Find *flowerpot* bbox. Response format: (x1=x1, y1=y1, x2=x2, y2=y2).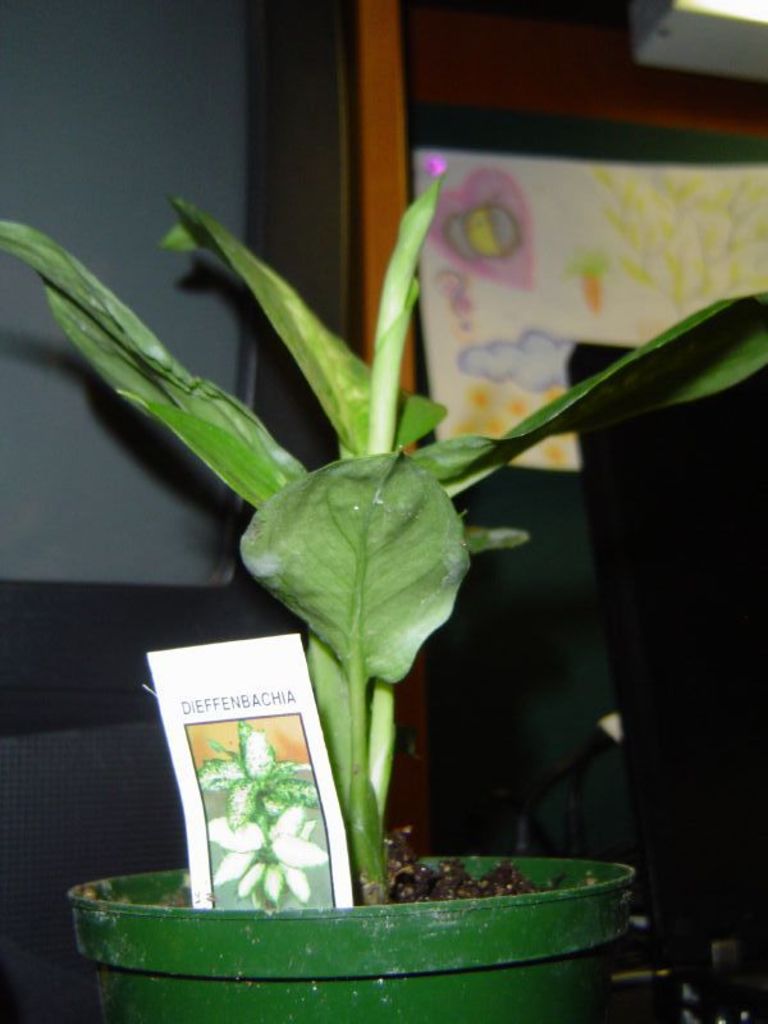
(x1=63, y1=808, x2=666, y2=1012).
